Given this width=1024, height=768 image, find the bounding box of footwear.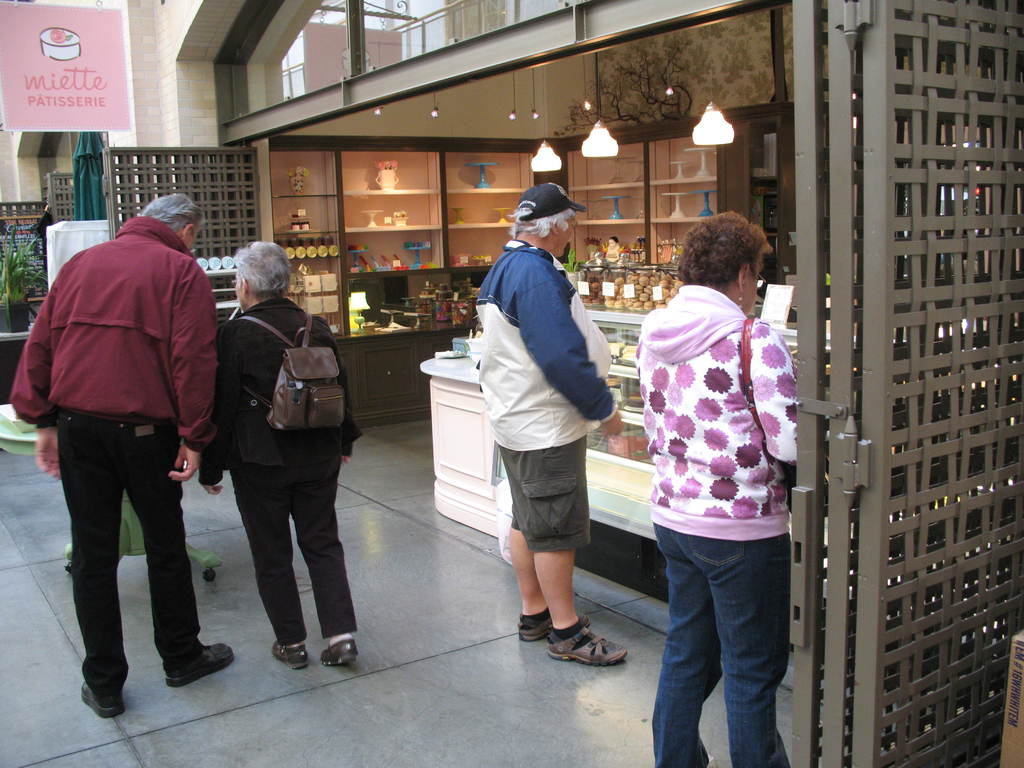
[547, 627, 631, 669].
